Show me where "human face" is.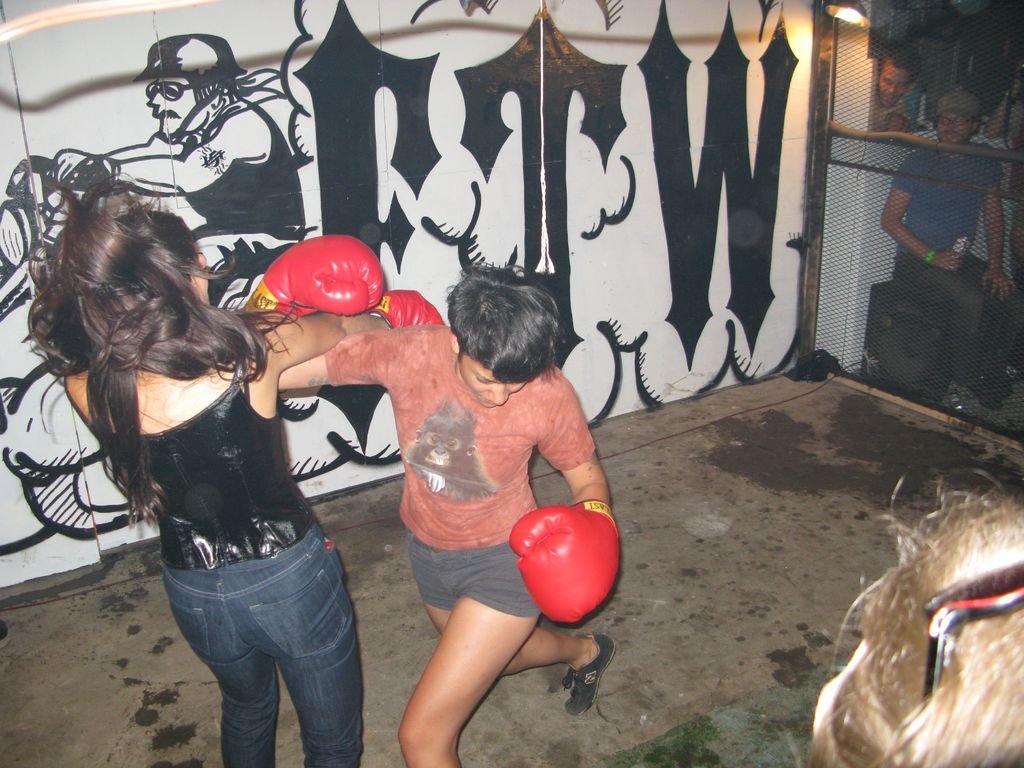
"human face" is at bbox=[460, 356, 527, 410].
